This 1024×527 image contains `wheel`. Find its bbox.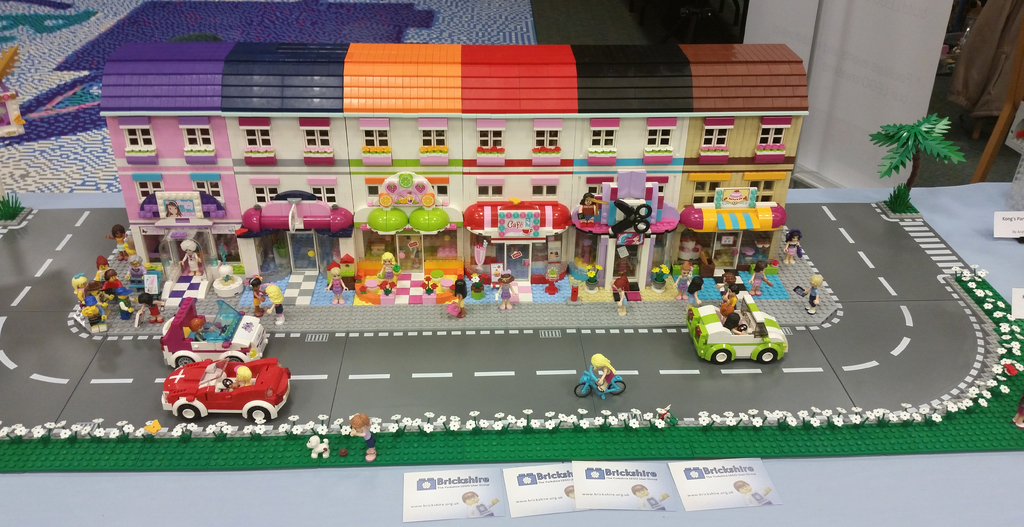
locate(225, 358, 240, 363).
